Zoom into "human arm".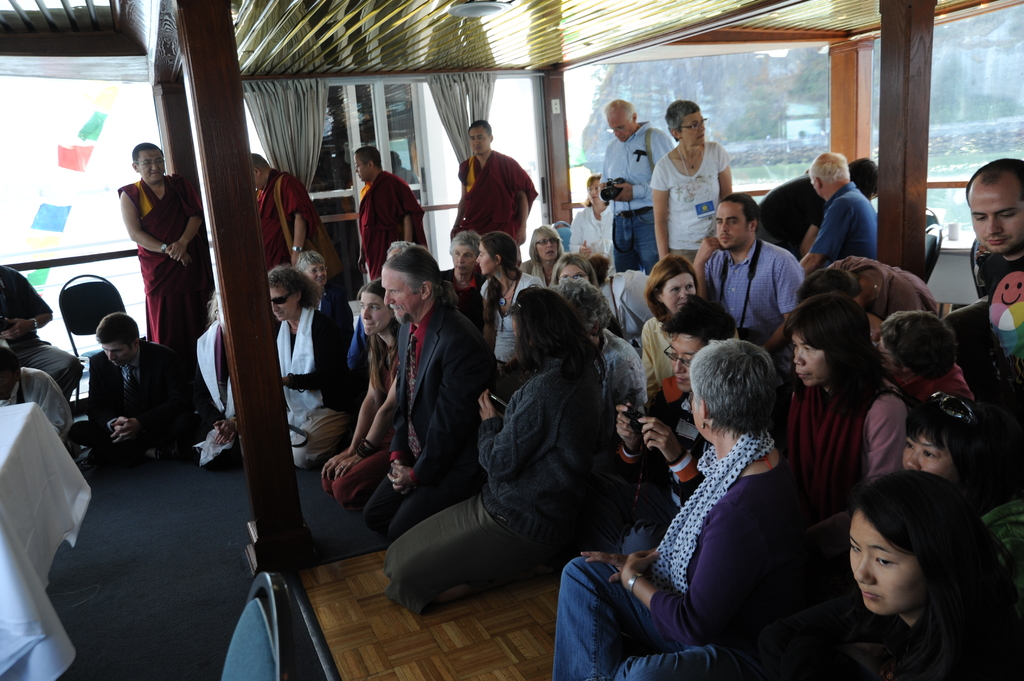
Zoom target: bbox=(388, 181, 419, 244).
